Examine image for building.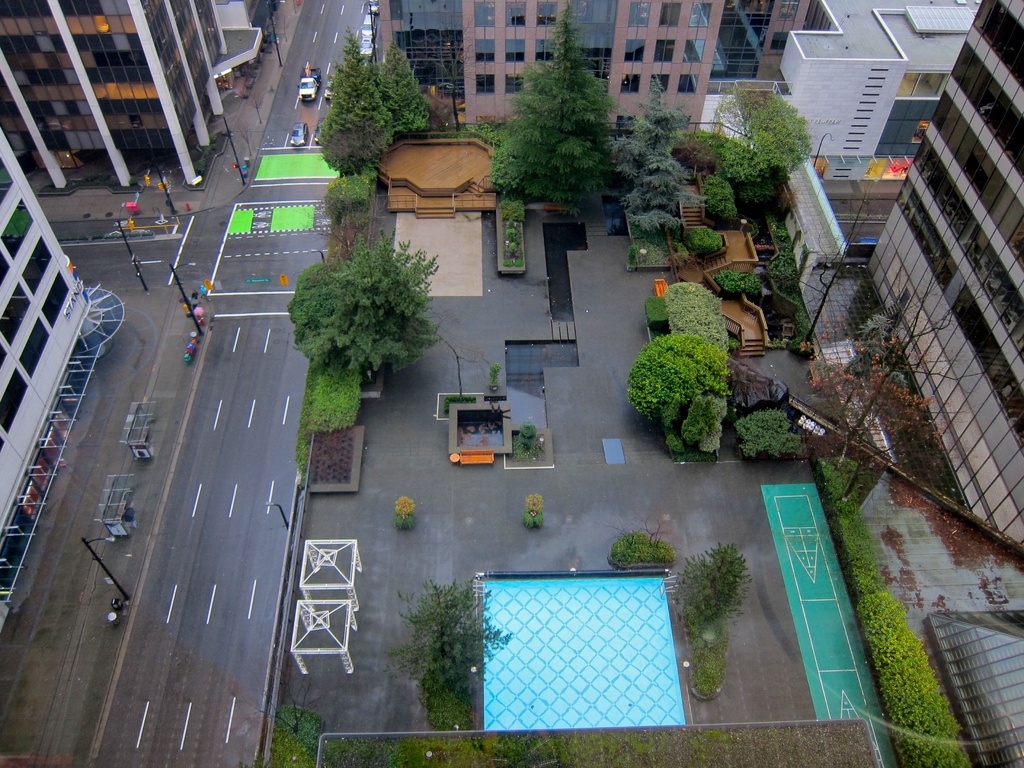
Examination result: (0, 122, 127, 625).
